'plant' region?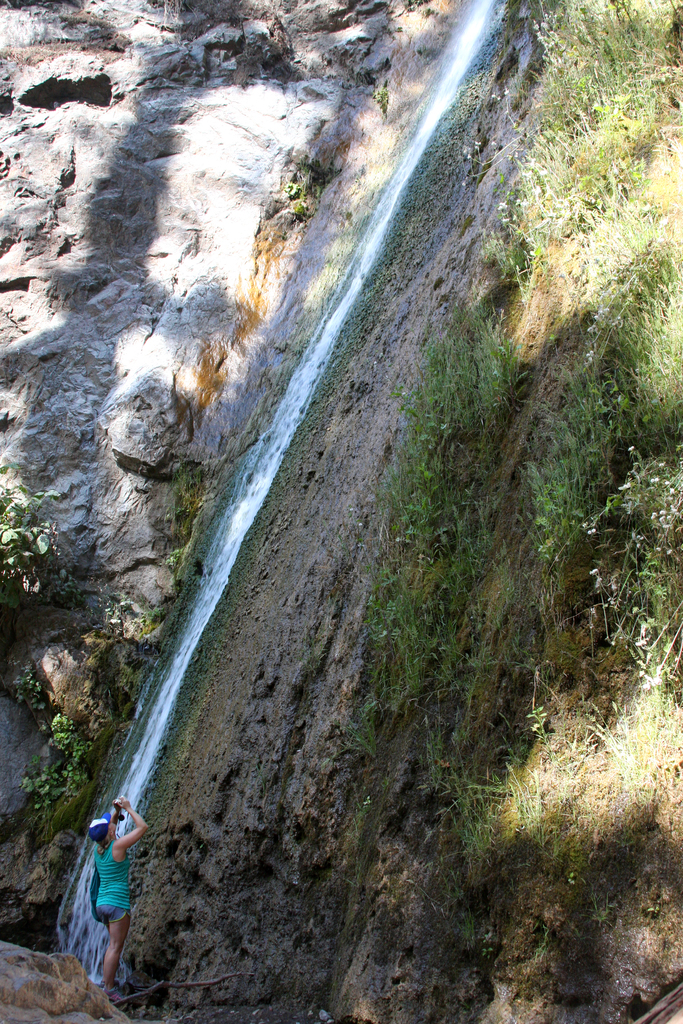
bbox(0, 459, 82, 611)
